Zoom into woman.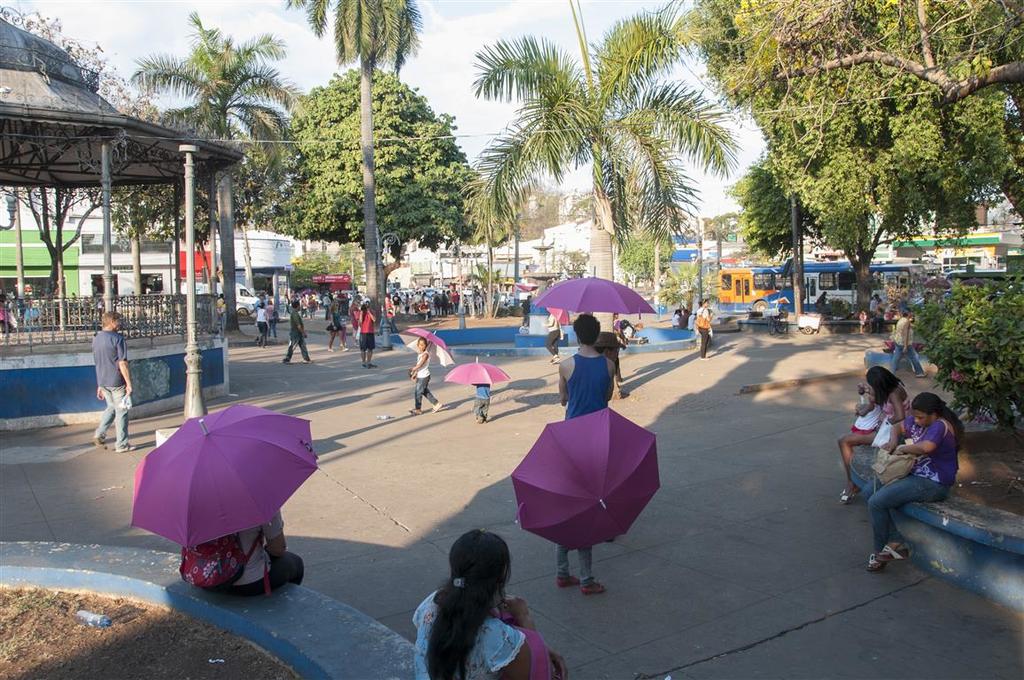
Zoom target: bbox=[414, 529, 567, 679].
